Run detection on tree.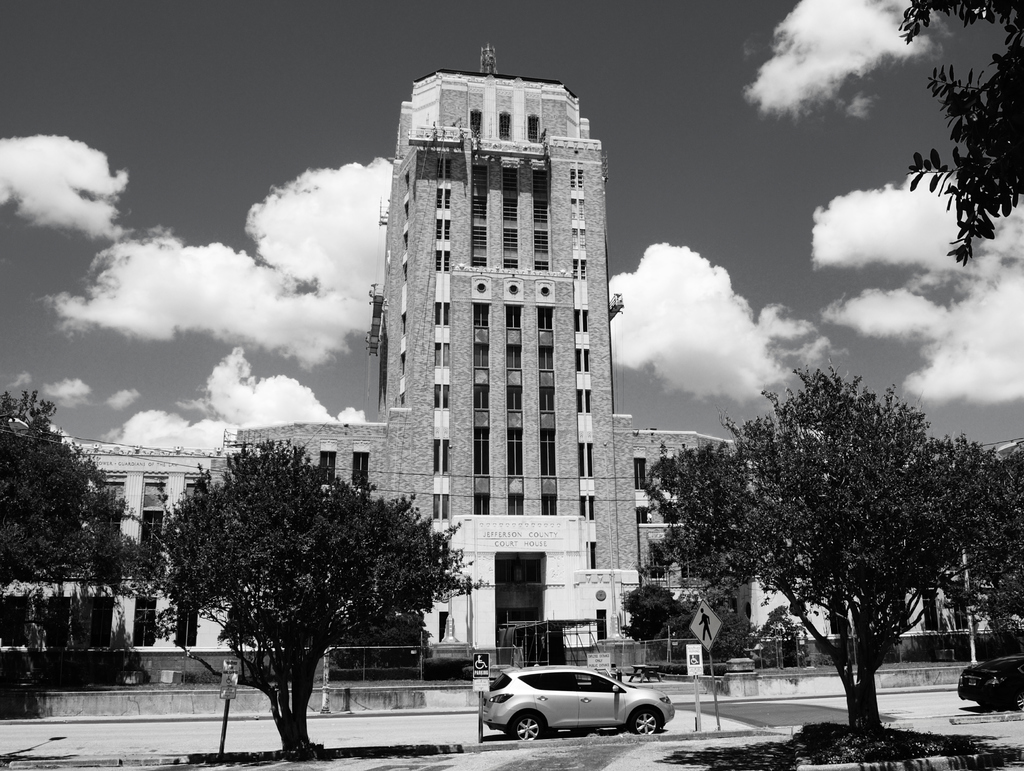
Result: left=897, top=0, right=1023, bottom=270.
